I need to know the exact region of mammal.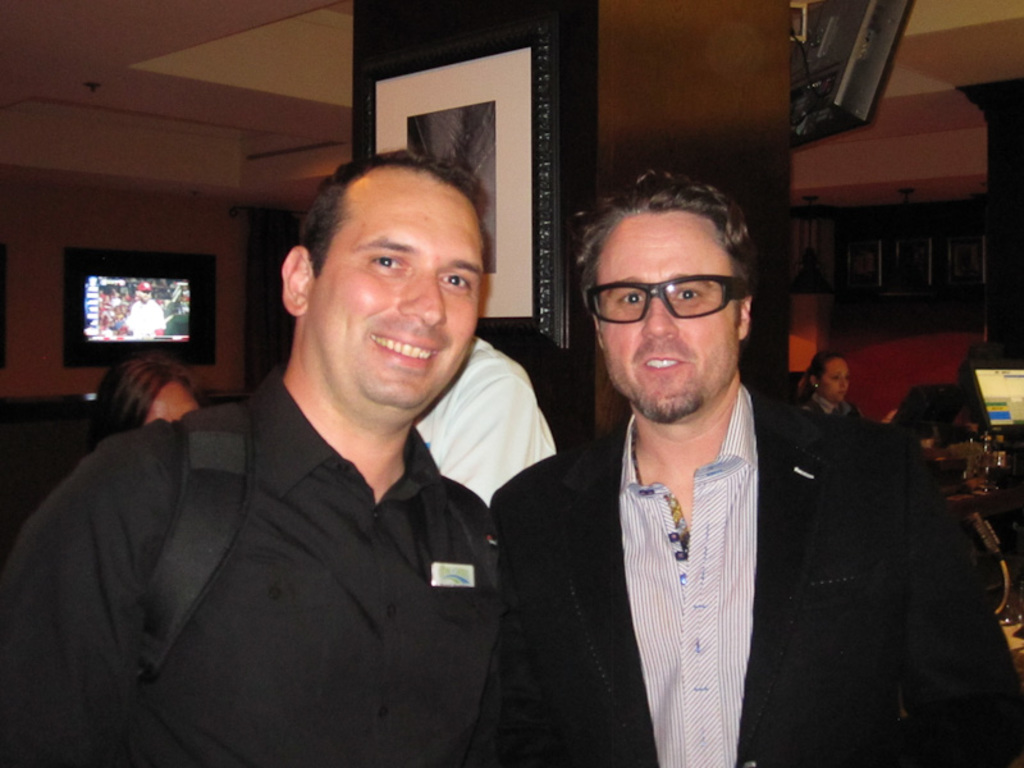
Region: 165 308 188 335.
